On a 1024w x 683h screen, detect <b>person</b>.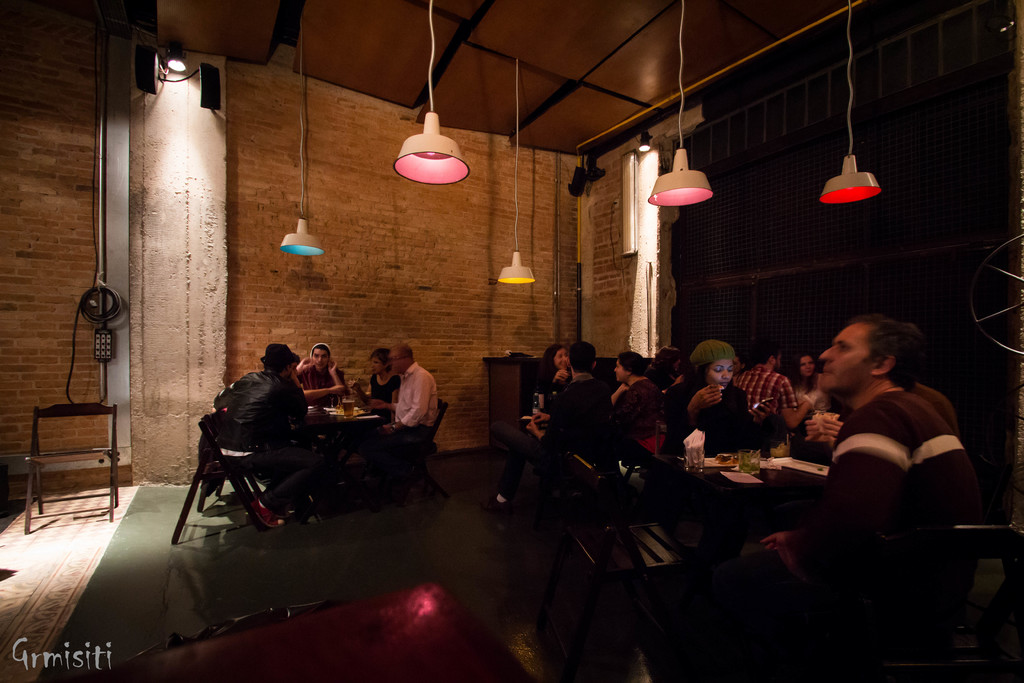
{"left": 657, "top": 339, "right": 777, "bottom": 456}.
